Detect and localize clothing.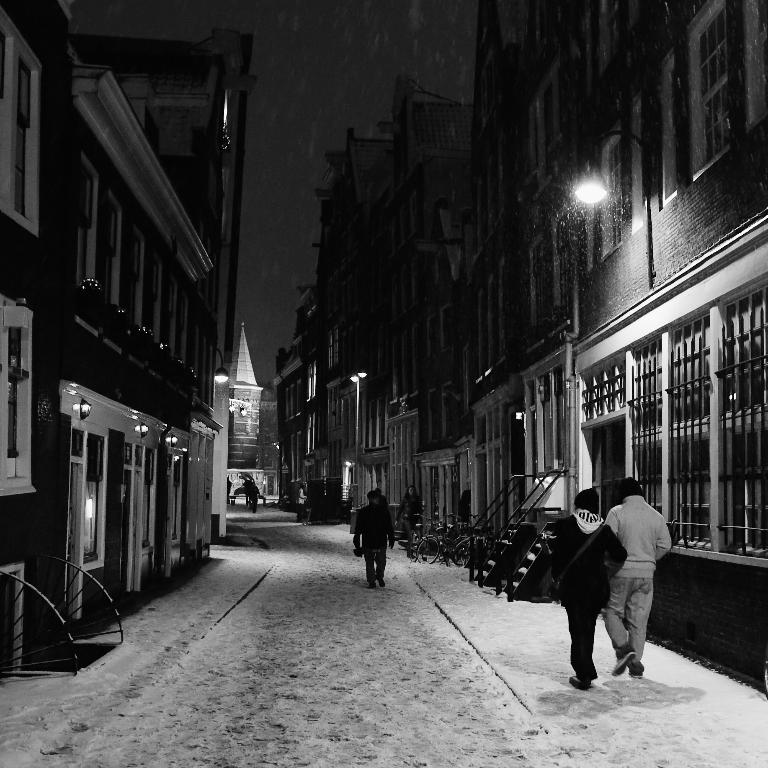
Localized at 604,494,671,577.
